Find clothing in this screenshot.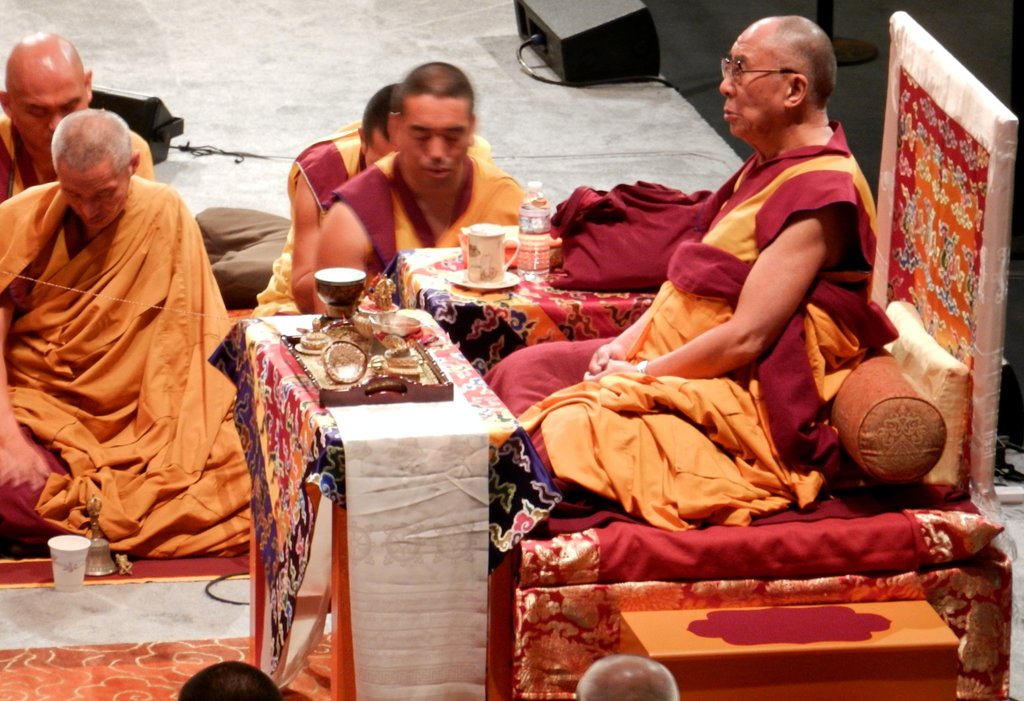
The bounding box for clothing is (x1=257, y1=113, x2=496, y2=316).
